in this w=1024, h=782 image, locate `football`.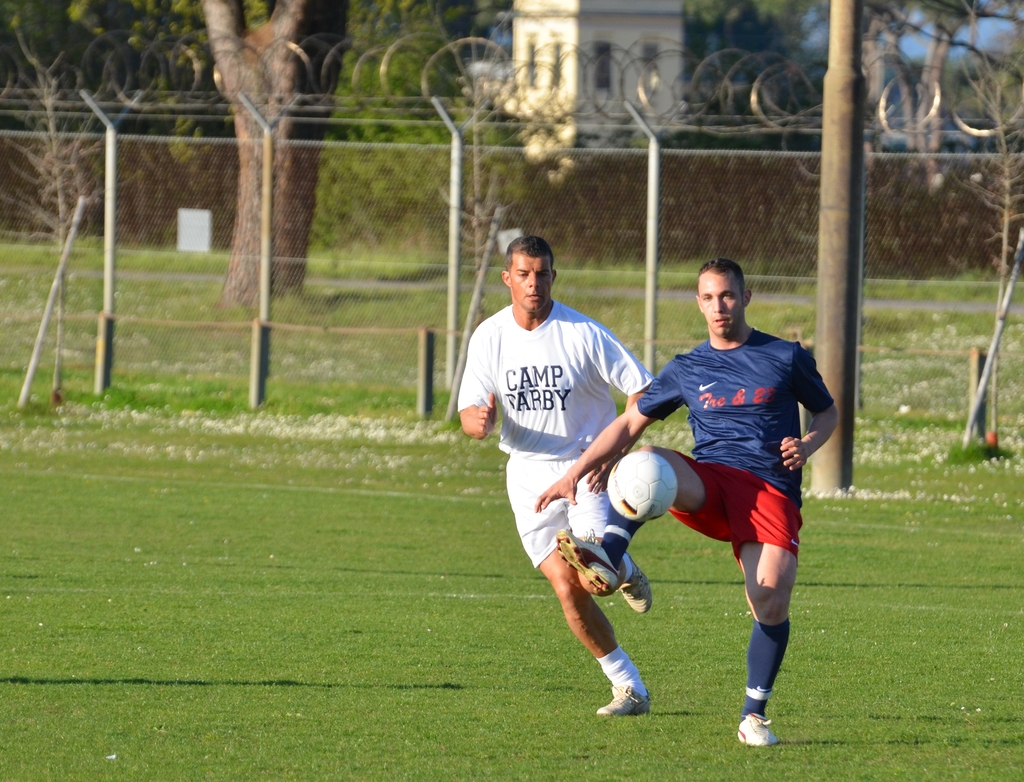
Bounding box: bbox=(601, 448, 676, 526).
